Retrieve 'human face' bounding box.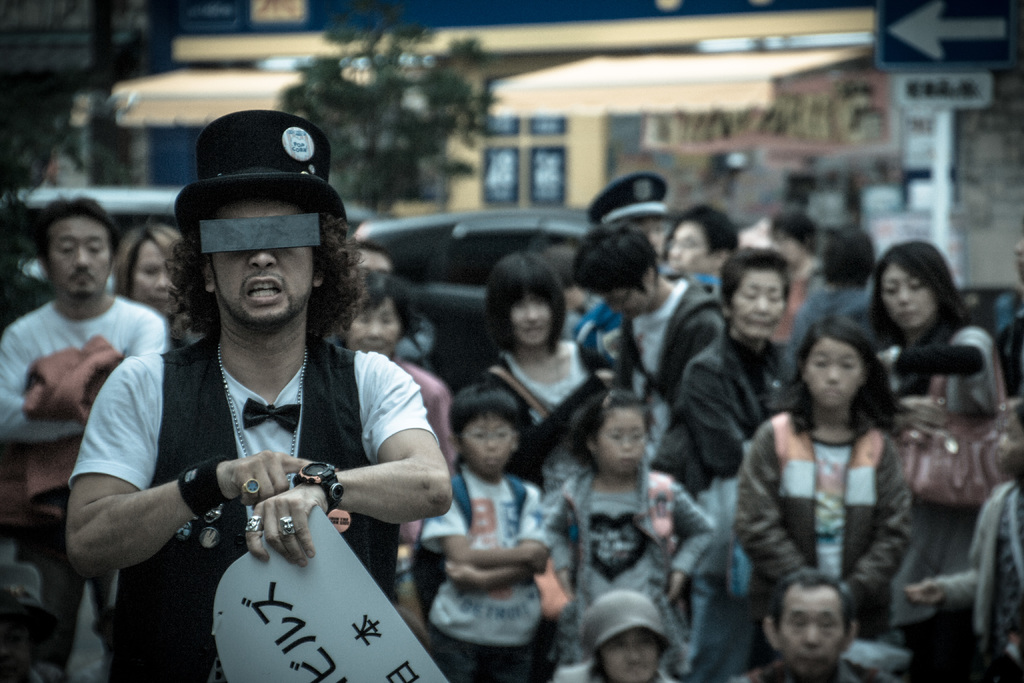
Bounding box: {"x1": 212, "y1": 201, "x2": 310, "y2": 325}.
